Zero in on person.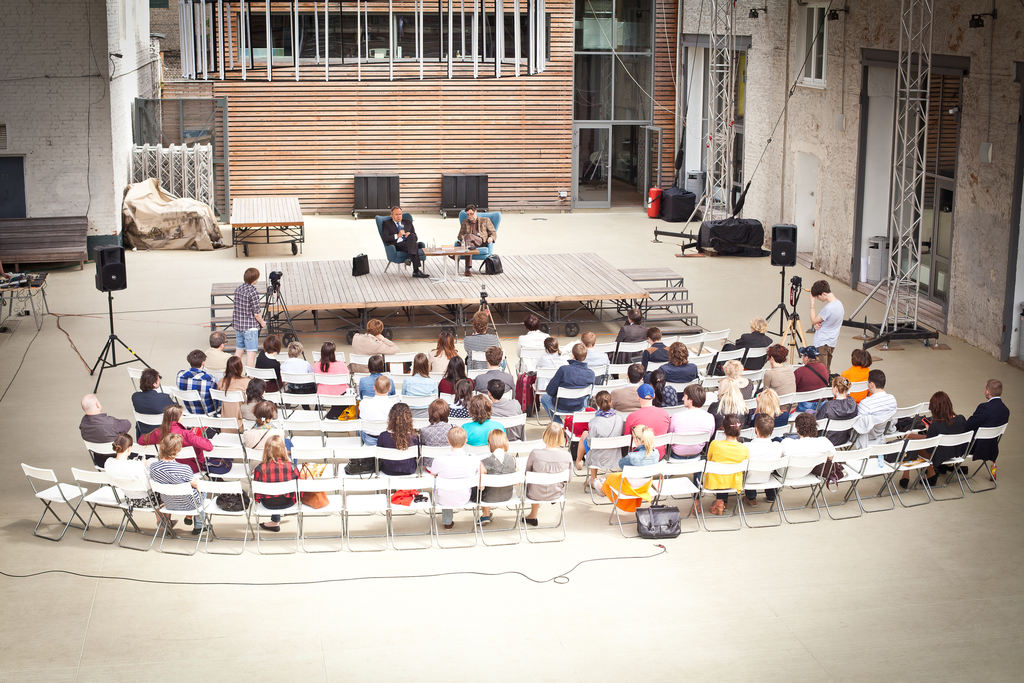
Zeroed in: [x1=703, y1=381, x2=751, y2=450].
